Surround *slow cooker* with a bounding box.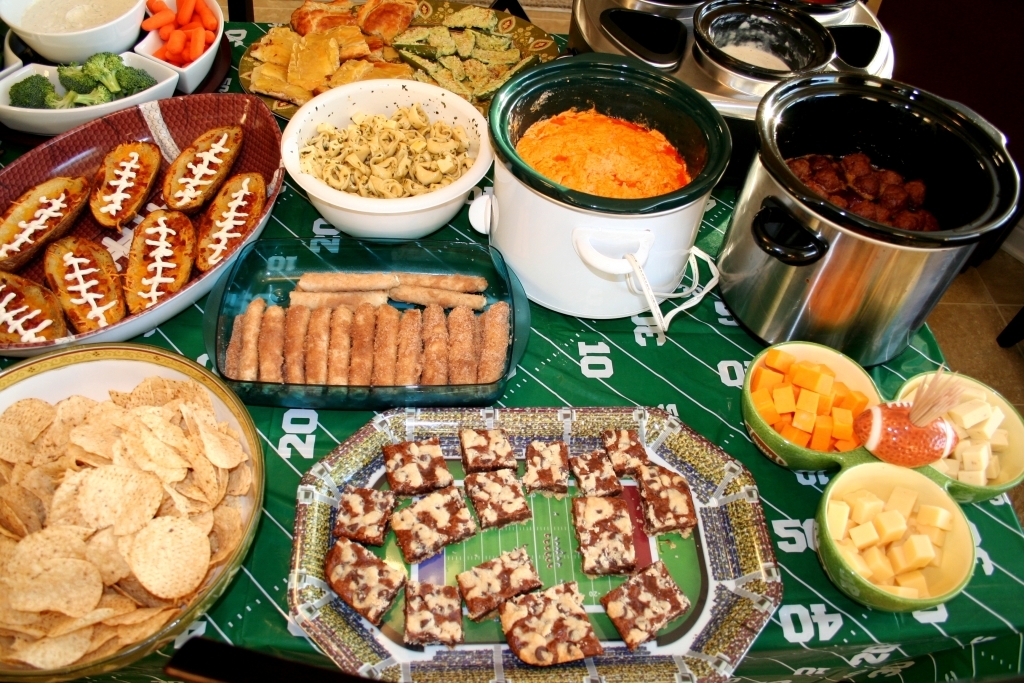
(x1=714, y1=70, x2=1023, y2=373).
